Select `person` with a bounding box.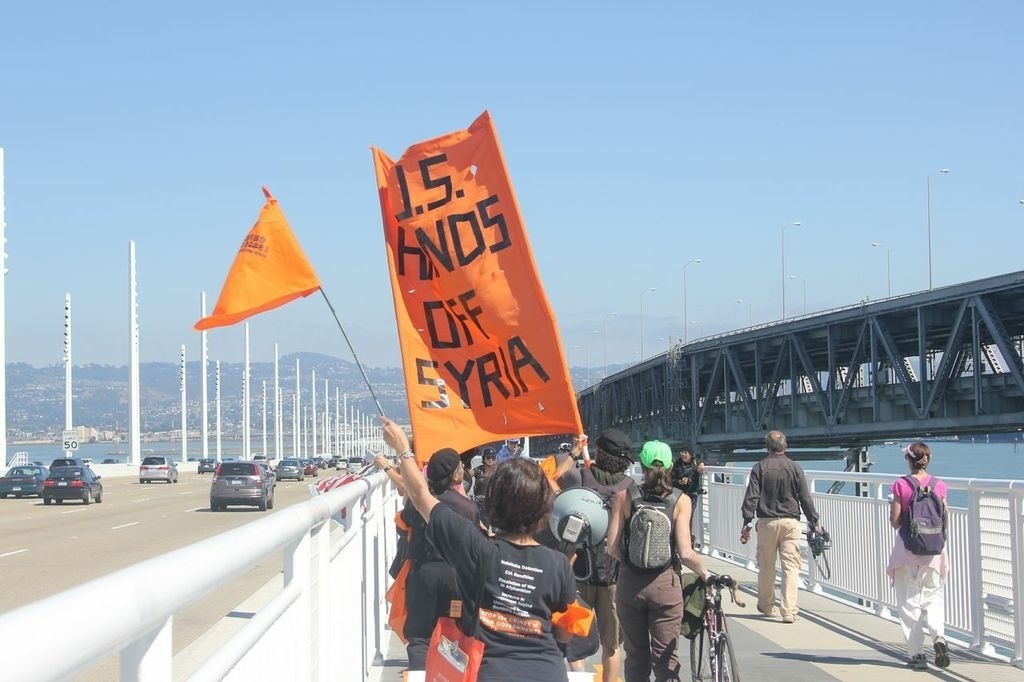
<bbox>600, 442, 715, 675</bbox>.
